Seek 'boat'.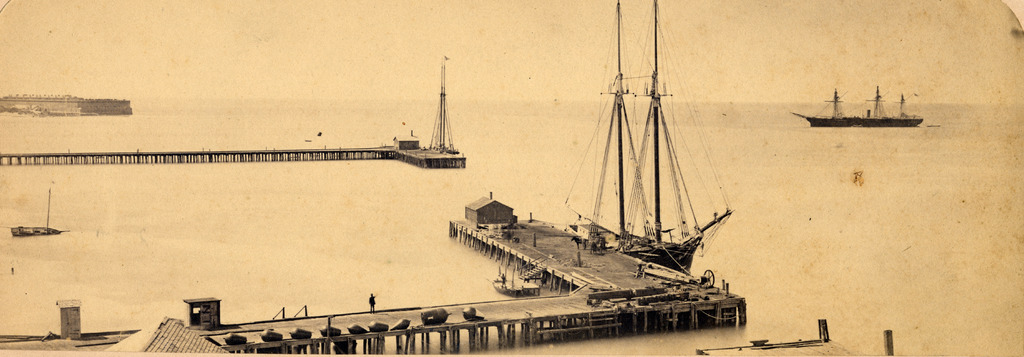
crop(562, 0, 731, 279).
